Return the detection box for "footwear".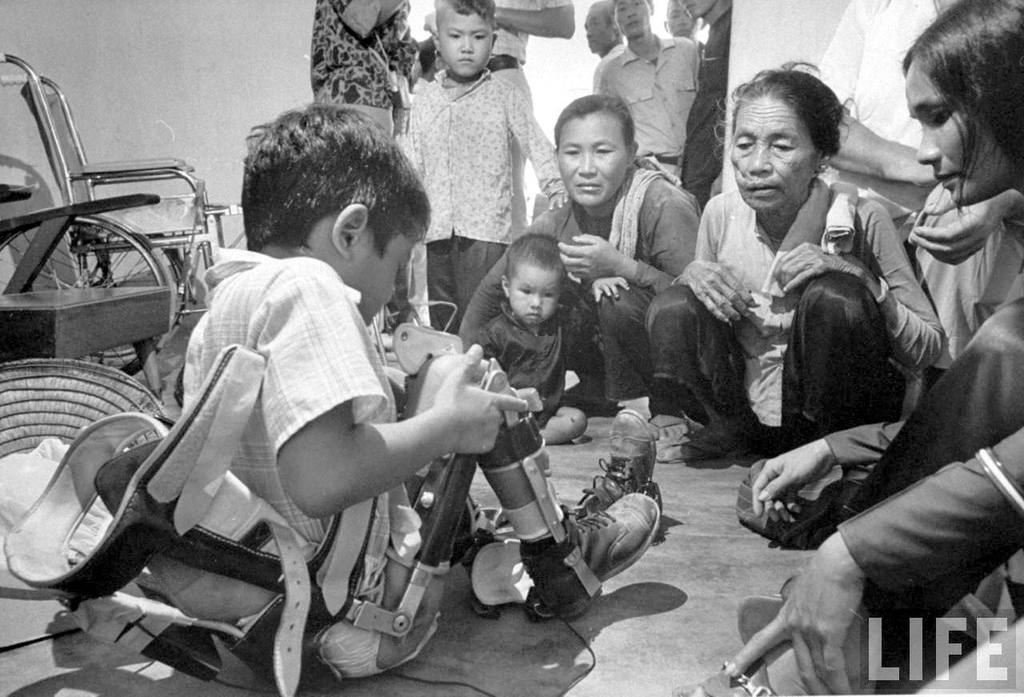
<region>559, 385, 622, 416</region>.
